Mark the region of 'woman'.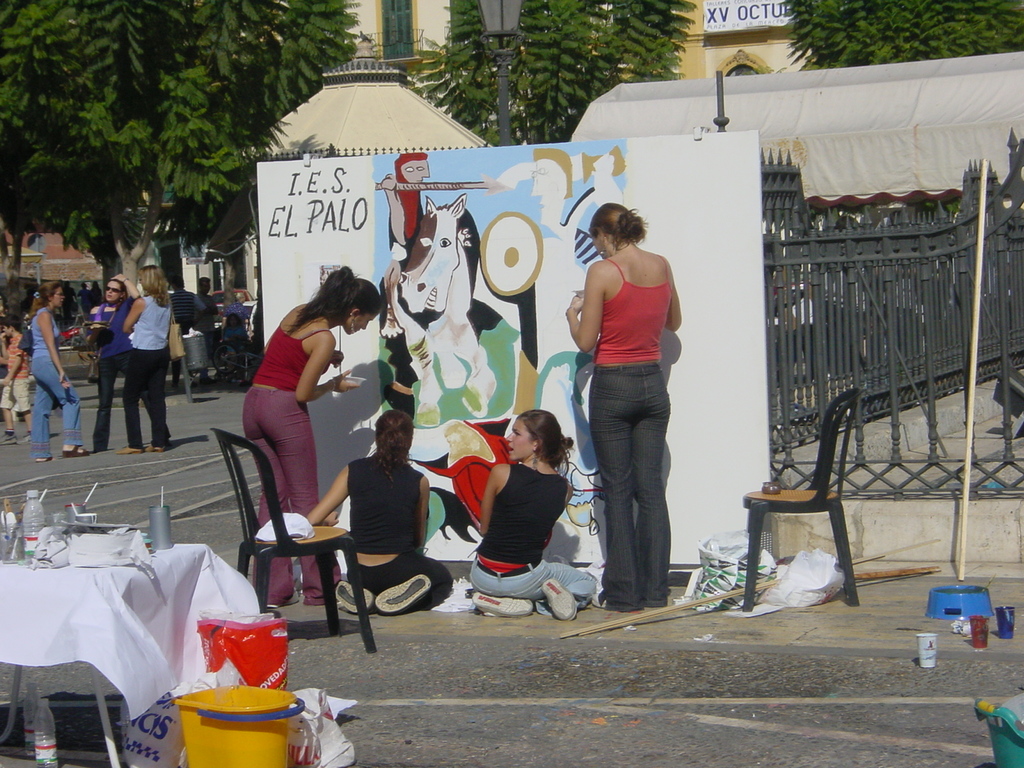
Region: [25, 275, 88, 465].
